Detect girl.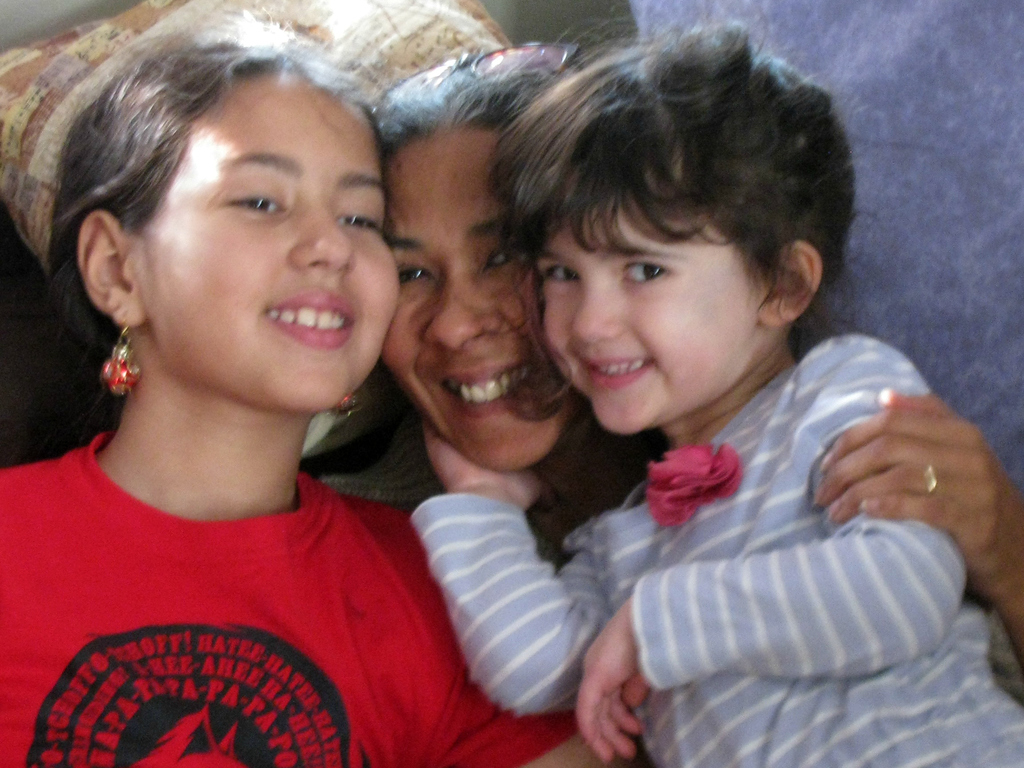
Detected at locate(0, 7, 621, 767).
